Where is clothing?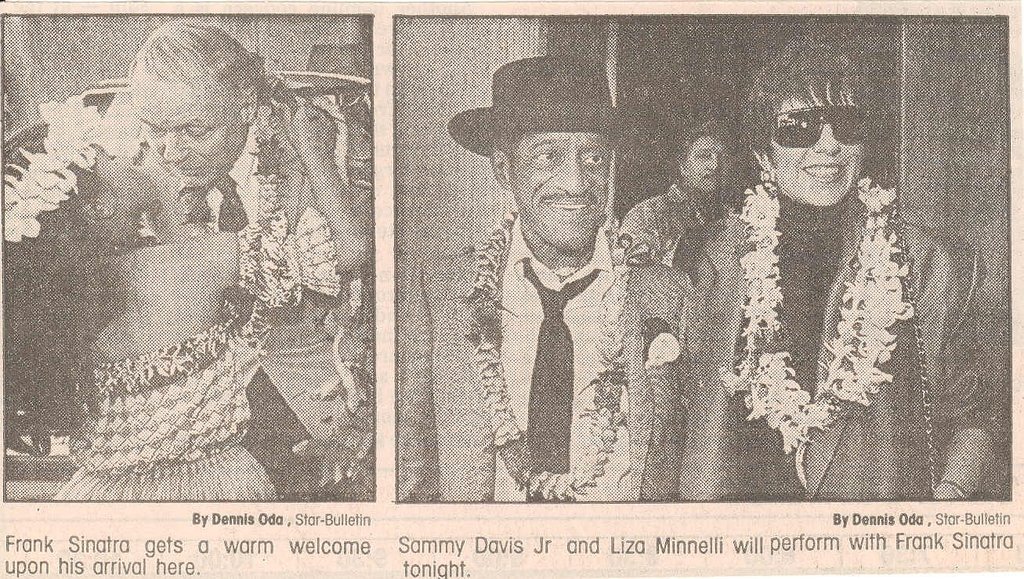
(left=174, top=98, right=356, bottom=443).
